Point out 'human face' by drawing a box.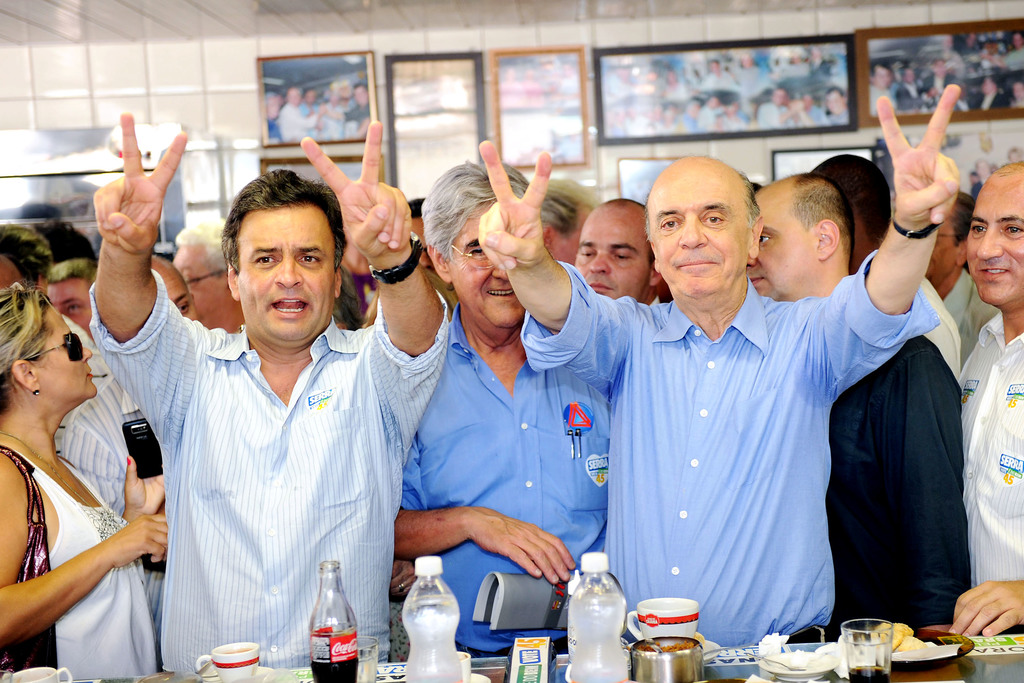
[929, 202, 959, 280].
